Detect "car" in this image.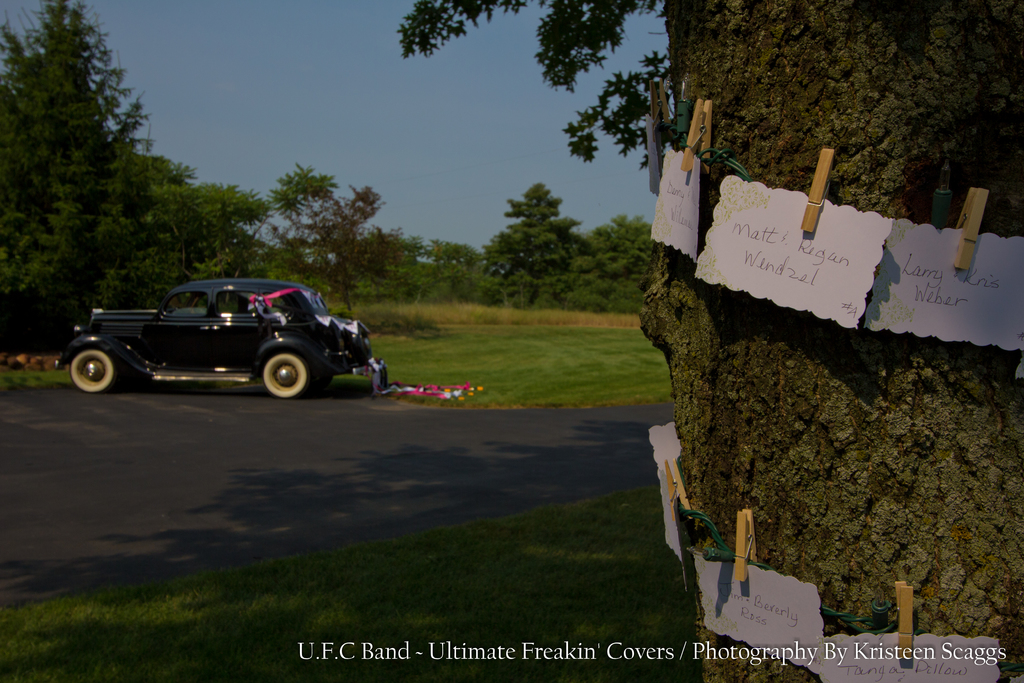
Detection: bbox=[40, 274, 385, 406].
